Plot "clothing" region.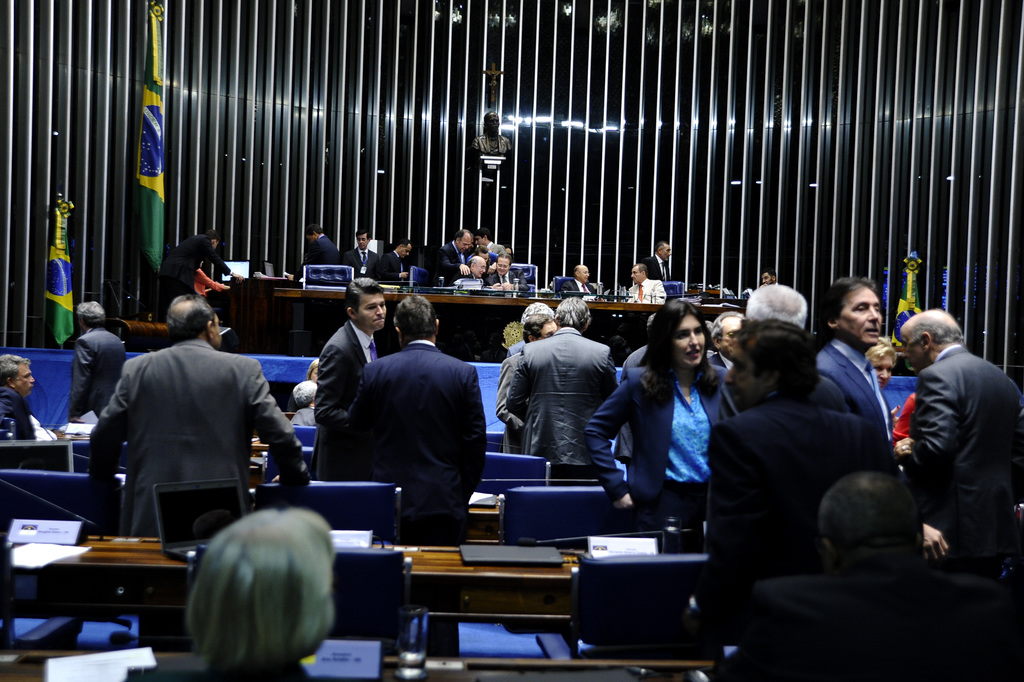
Plotted at [293, 325, 394, 477].
